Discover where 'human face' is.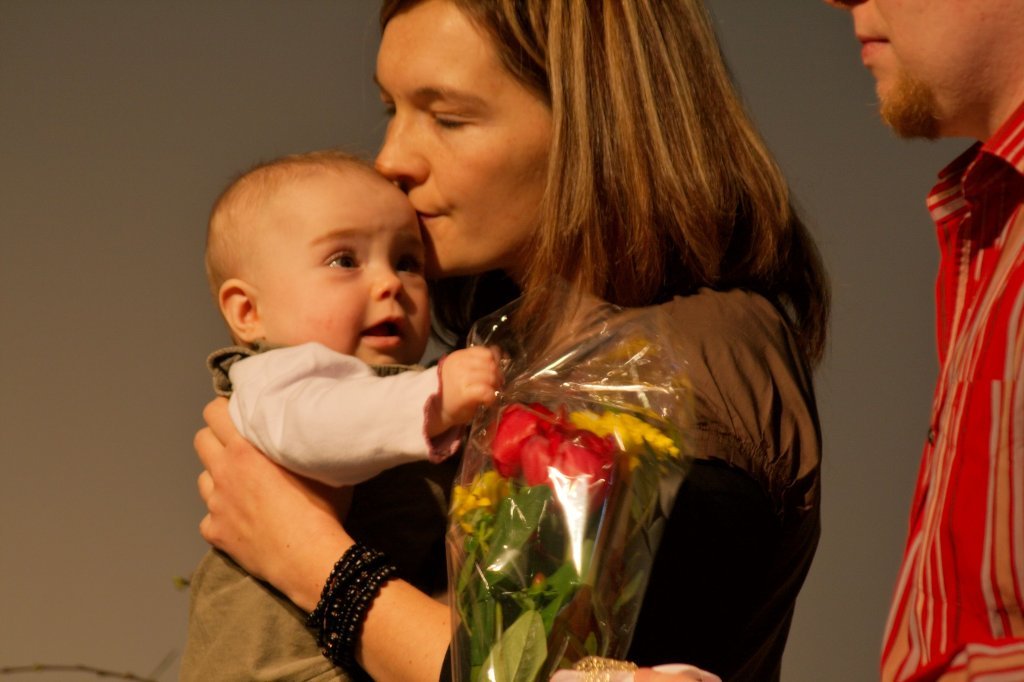
Discovered at Rect(826, 0, 997, 143).
